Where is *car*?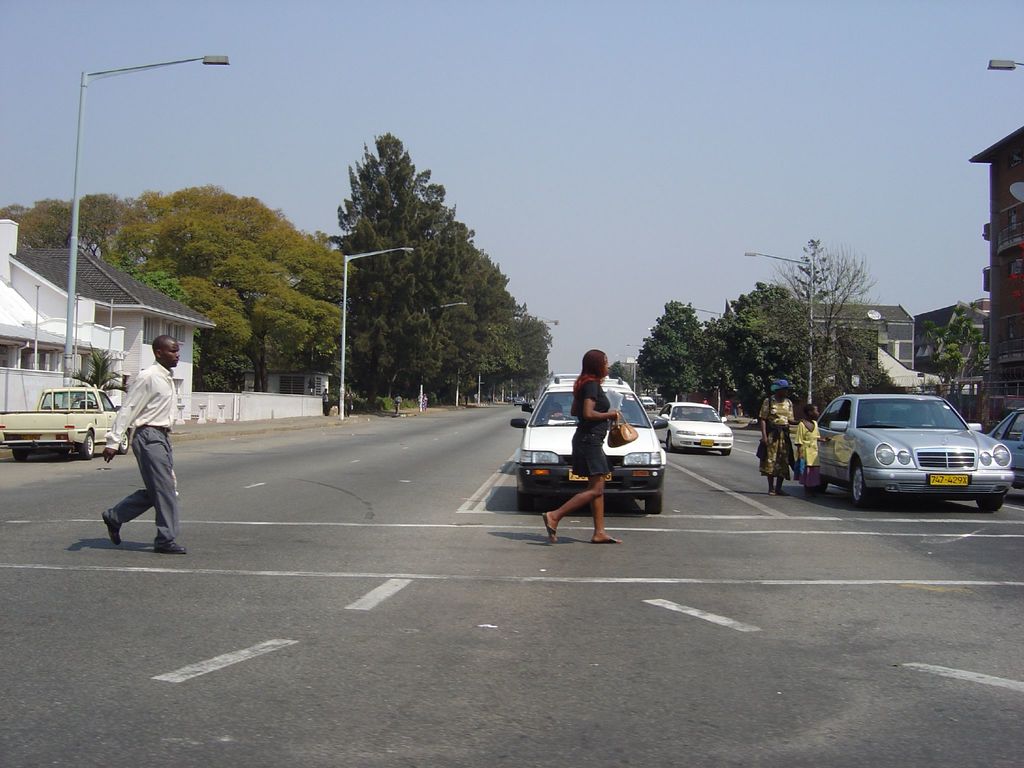
<bbox>788, 385, 1018, 511</bbox>.
